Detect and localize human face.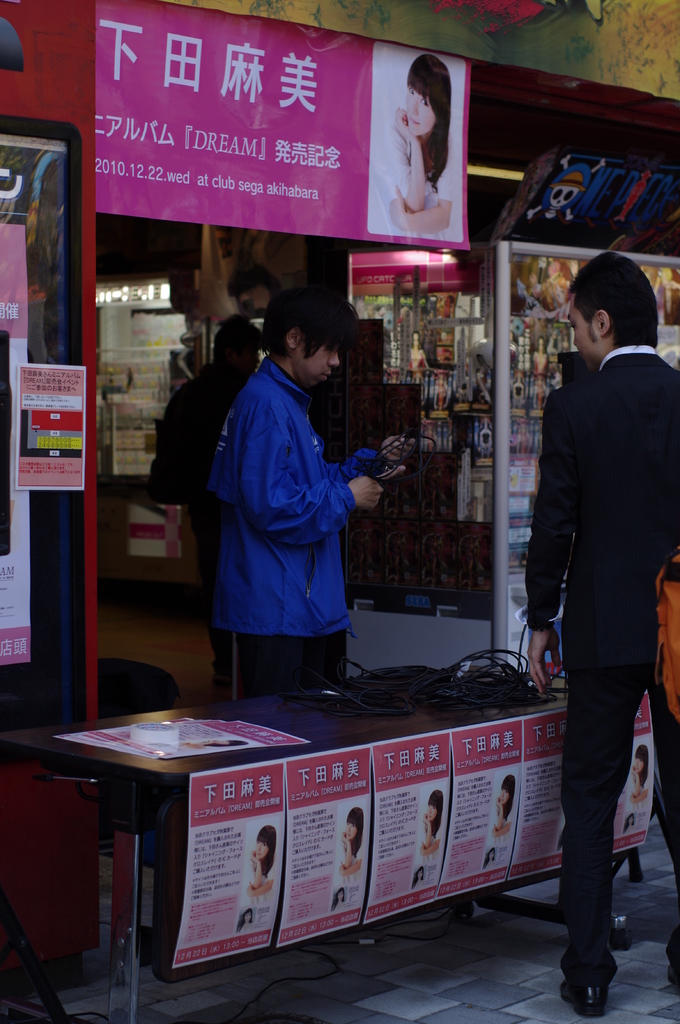
Localized at detection(567, 303, 598, 370).
